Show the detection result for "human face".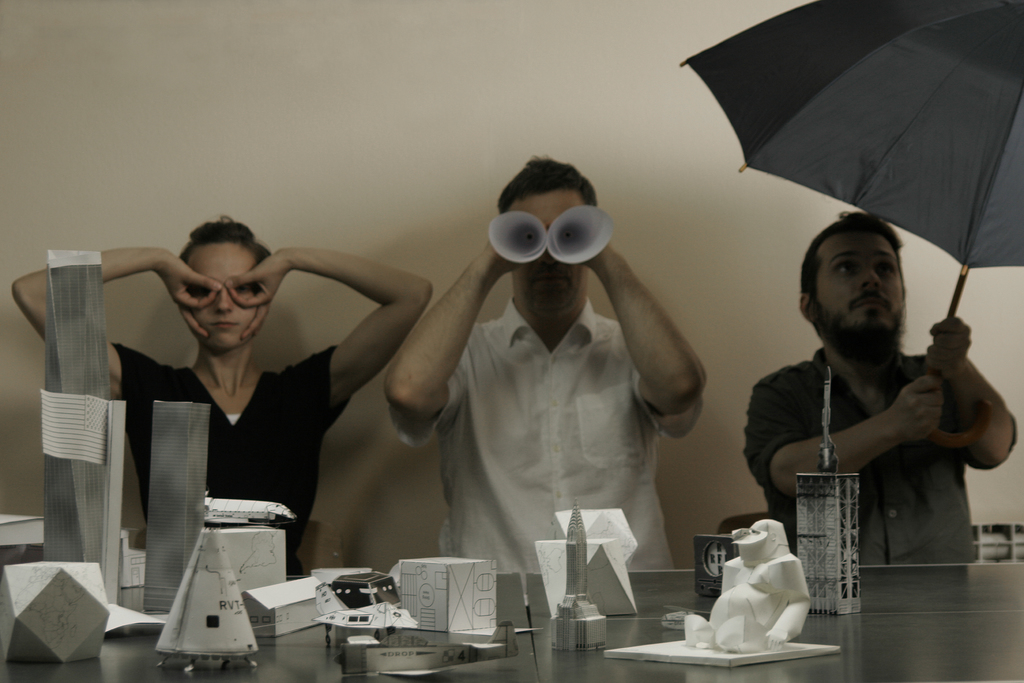
506, 193, 584, 309.
